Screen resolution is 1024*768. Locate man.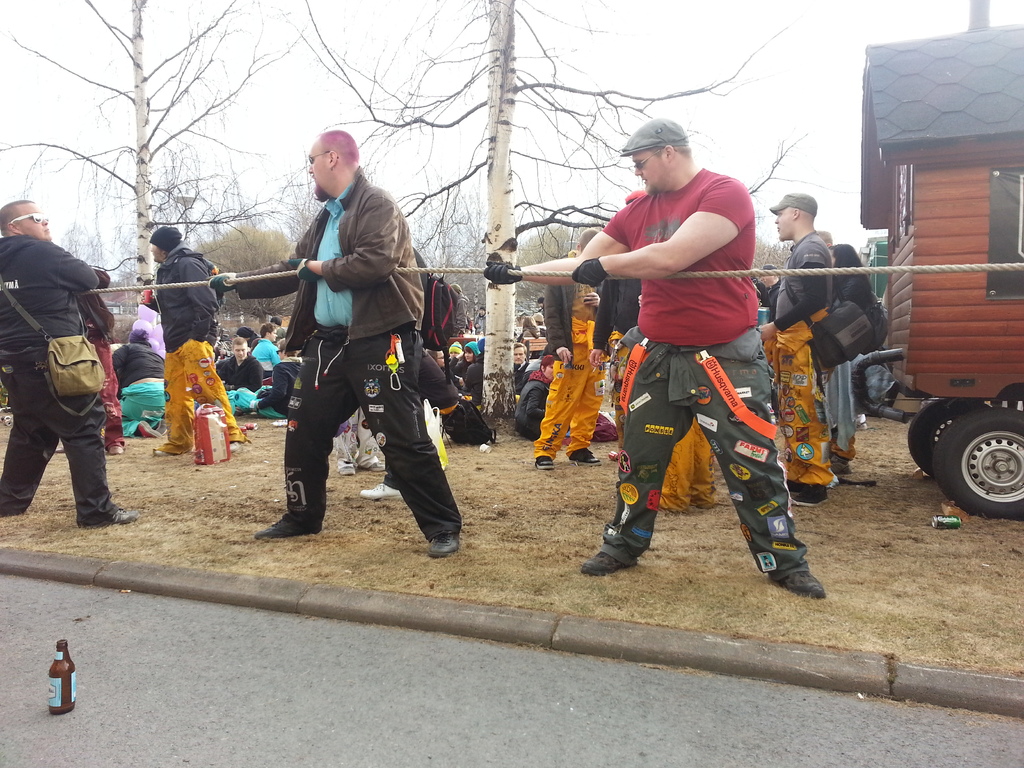
<box>0,198,136,527</box>.
